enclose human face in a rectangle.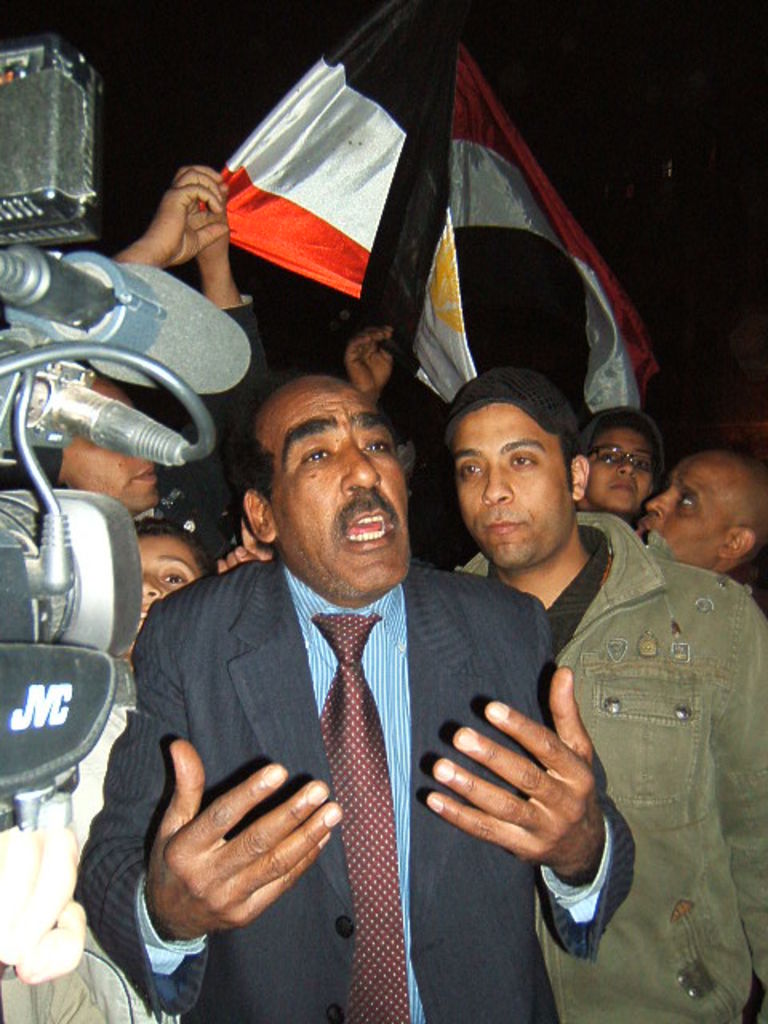
locate(53, 378, 158, 517).
